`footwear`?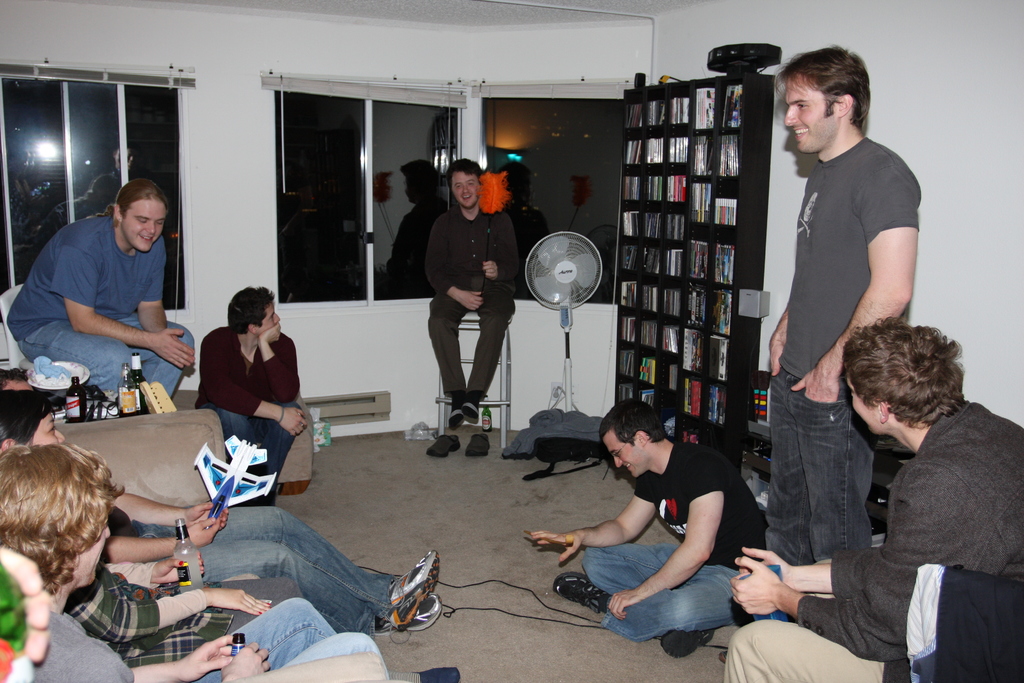
detection(380, 553, 438, 641)
